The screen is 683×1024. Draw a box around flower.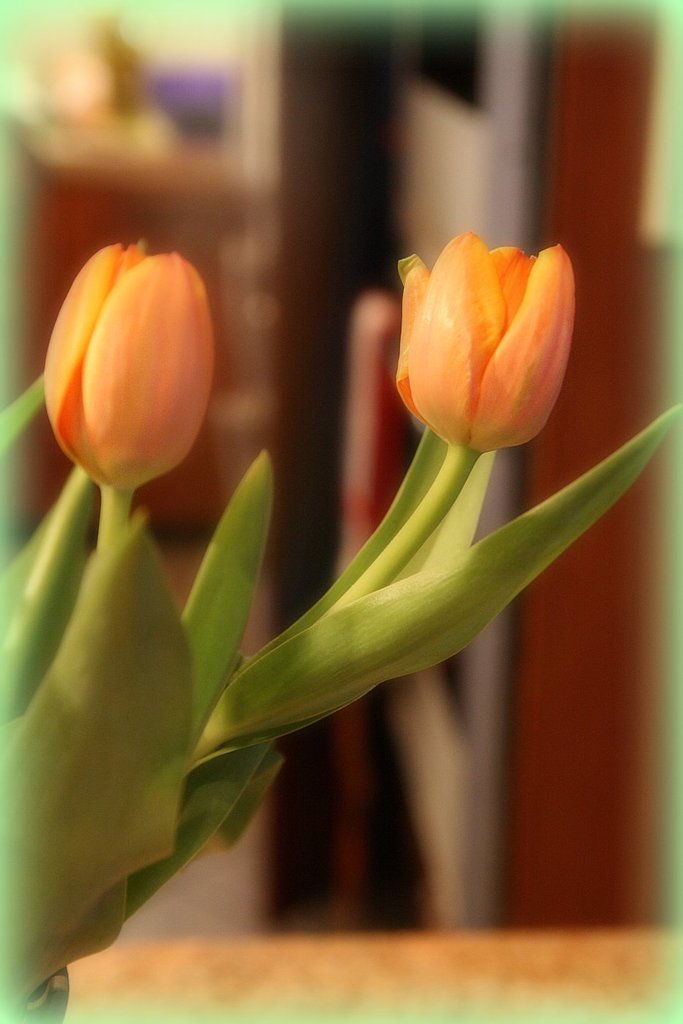
{"left": 387, "top": 219, "right": 577, "bottom": 456}.
